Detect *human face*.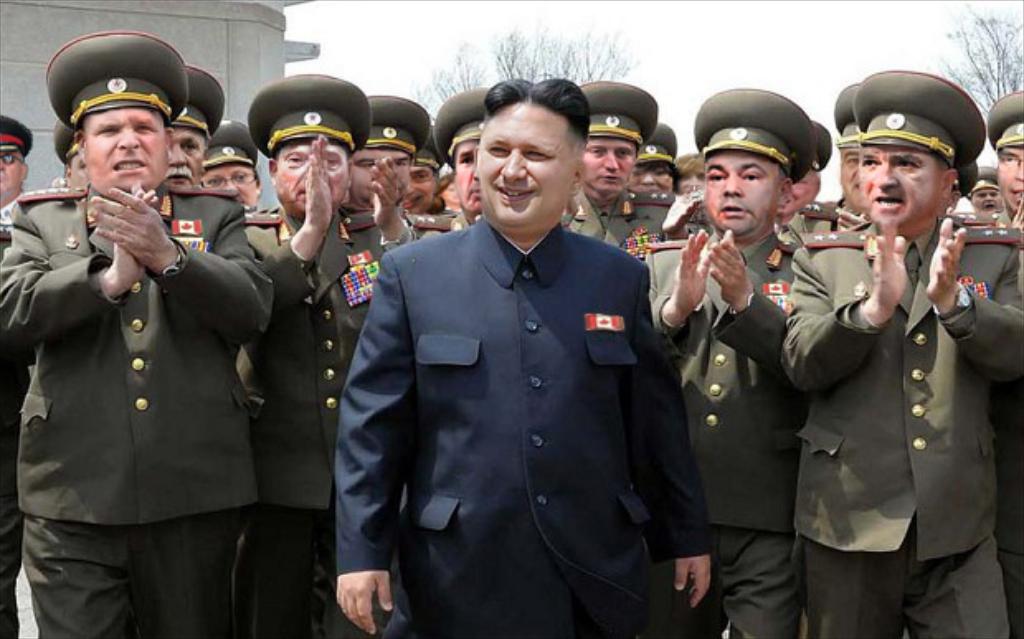
Detected at 786, 163, 819, 216.
